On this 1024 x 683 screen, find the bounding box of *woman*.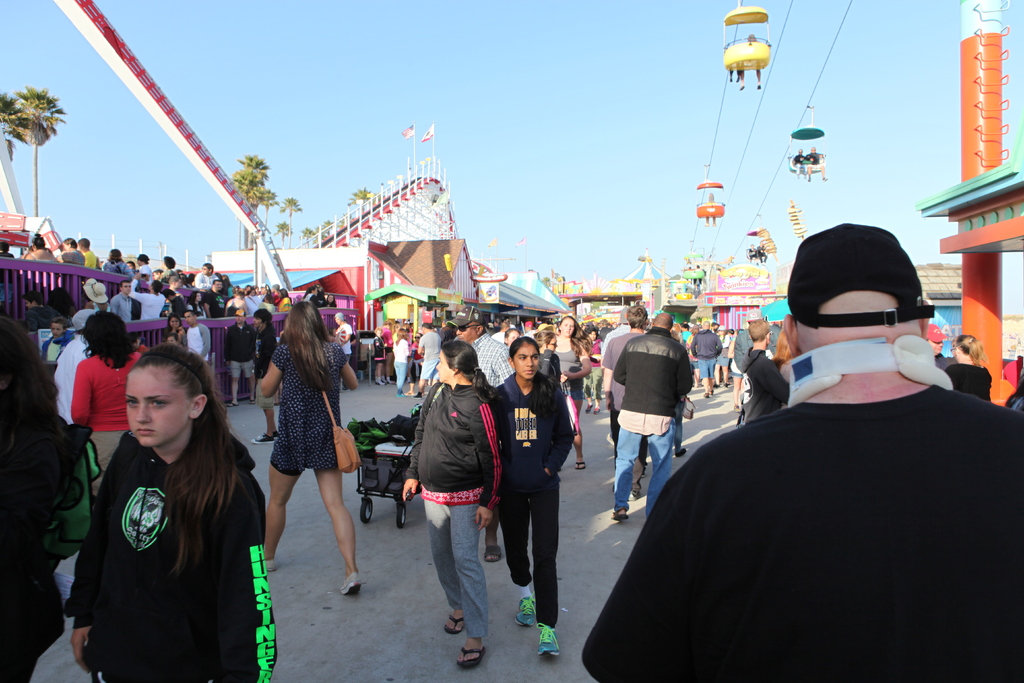
Bounding box: 947,336,993,402.
